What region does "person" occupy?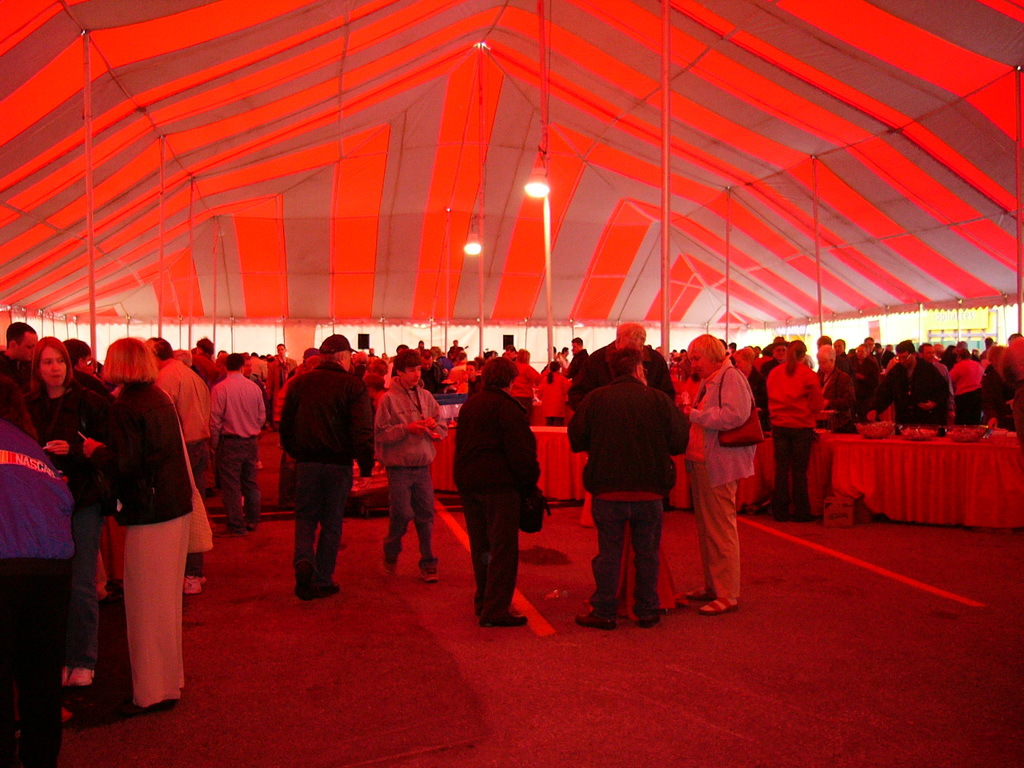
{"x1": 765, "y1": 338, "x2": 823, "y2": 518}.
